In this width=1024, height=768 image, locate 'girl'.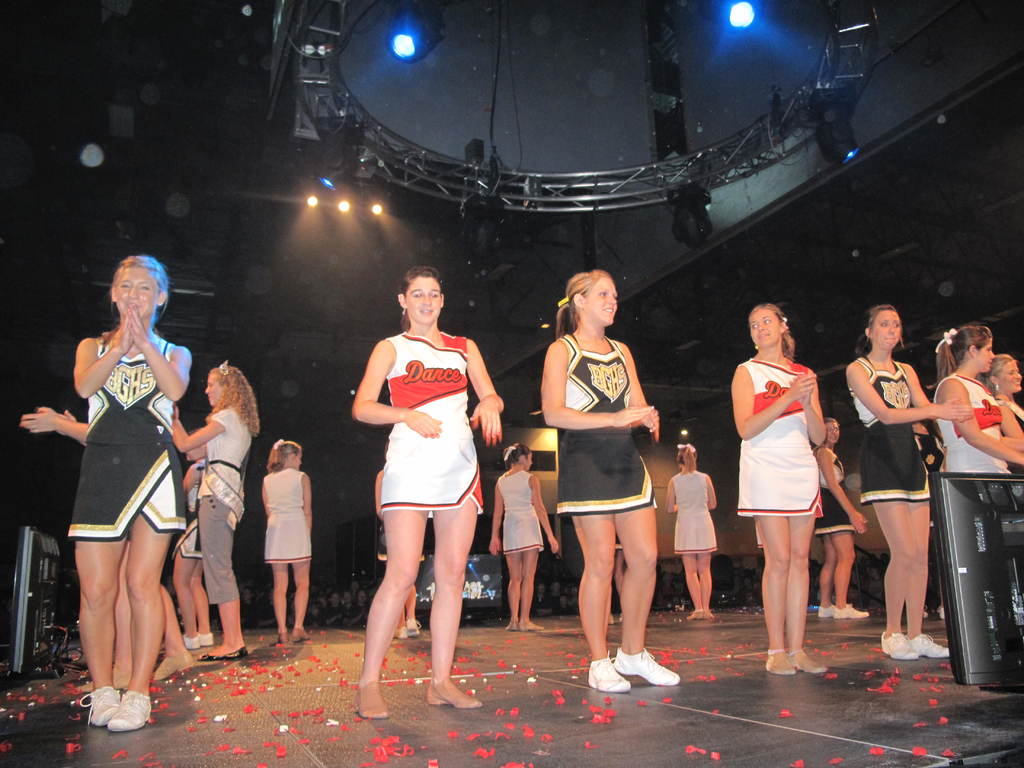
Bounding box: x1=536 y1=264 x2=666 y2=695.
